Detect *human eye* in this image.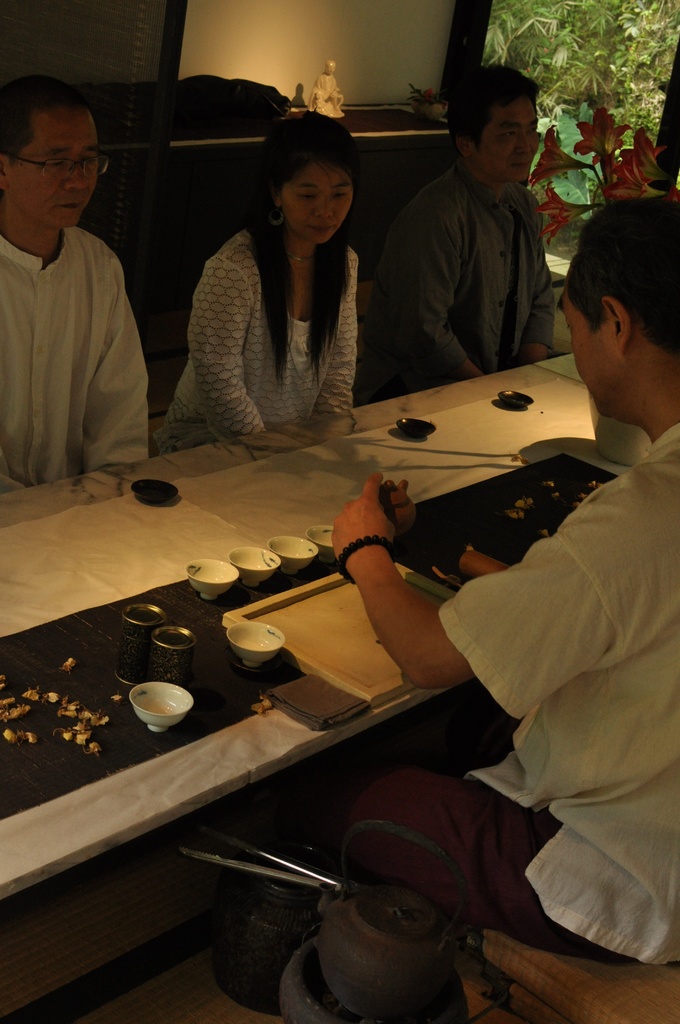
Detection: rect(81, 152, 96, 170).
